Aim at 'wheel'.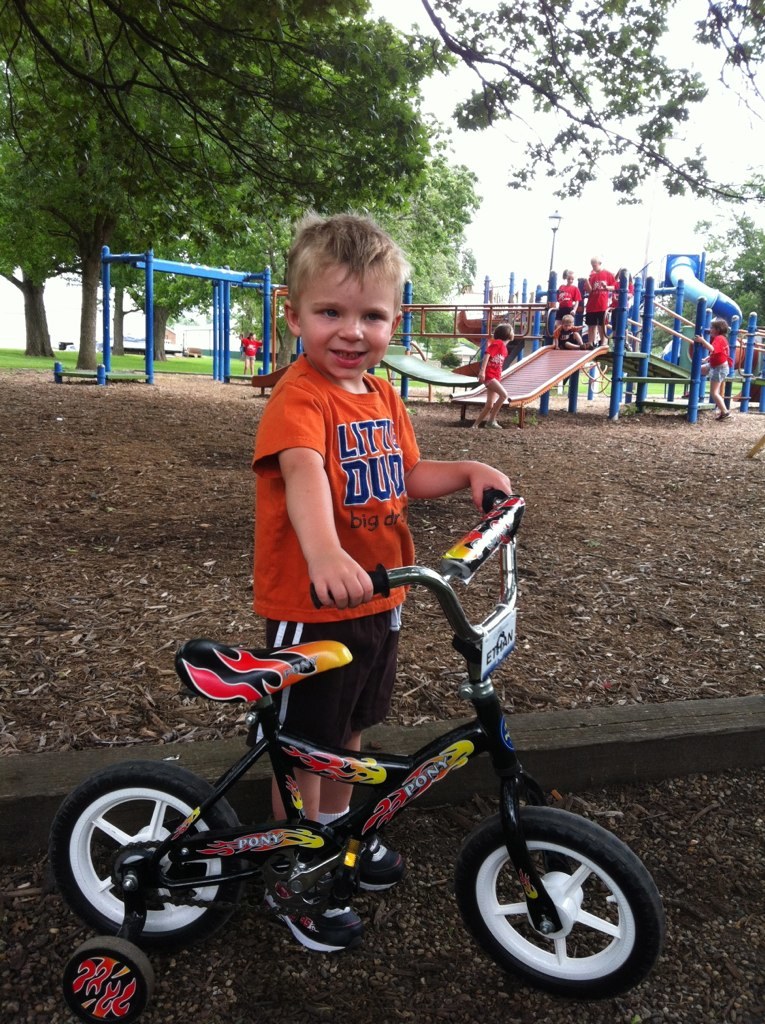
Aimed at bbox=(53, 762, 247, 959).
